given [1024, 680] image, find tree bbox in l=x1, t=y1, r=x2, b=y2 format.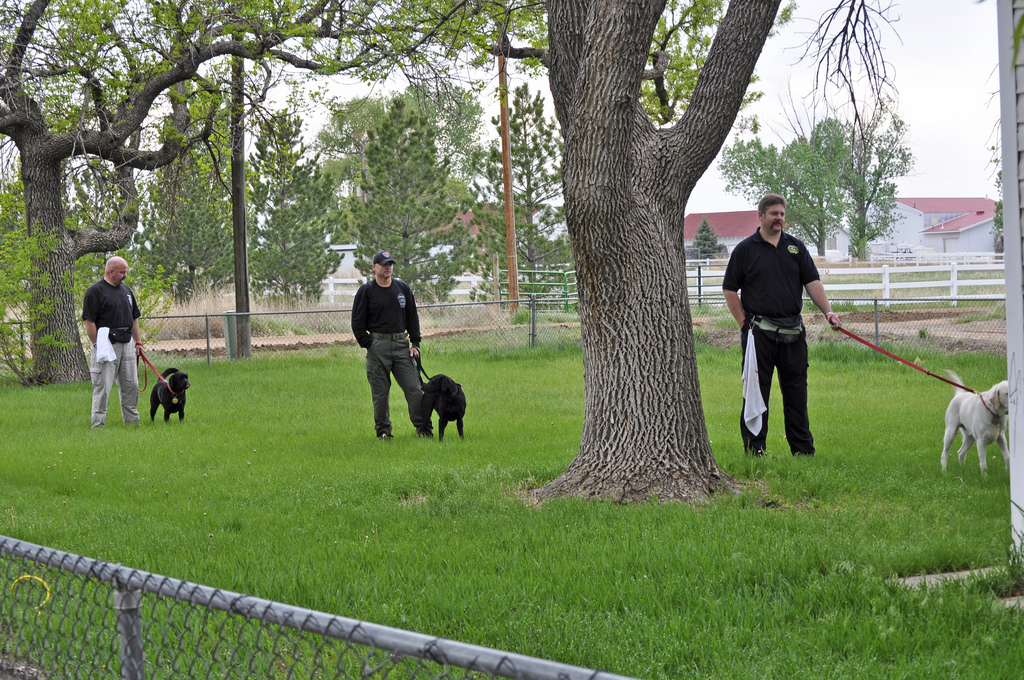
l=837, t=113, r=918, b=265.
